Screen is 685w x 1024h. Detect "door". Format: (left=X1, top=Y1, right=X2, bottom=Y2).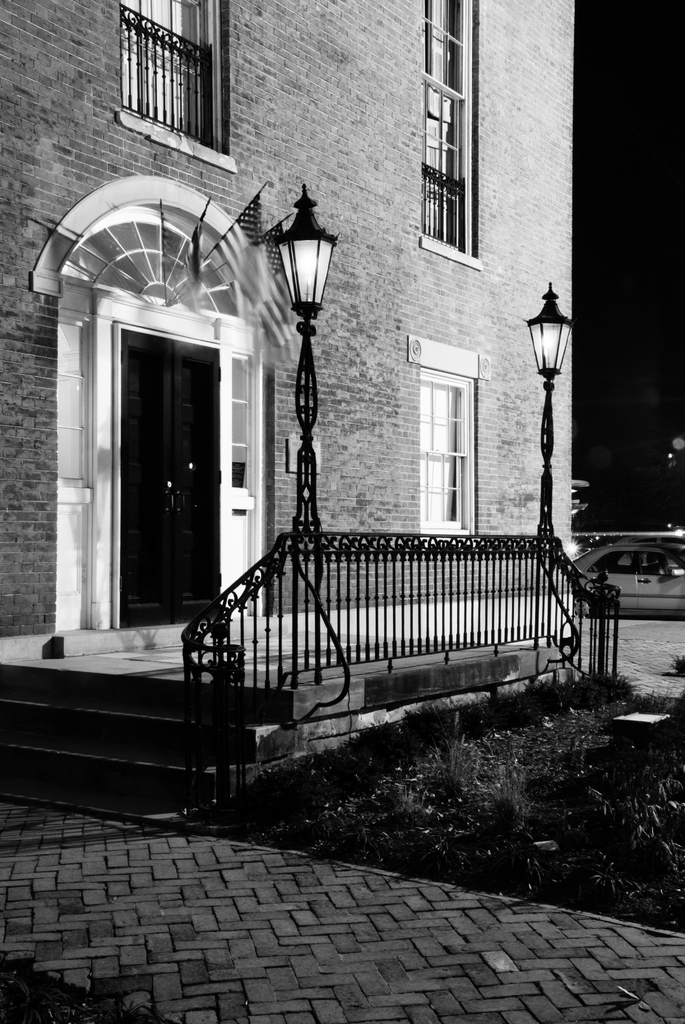
(left=57, top=197, right=264, bottom=666).
